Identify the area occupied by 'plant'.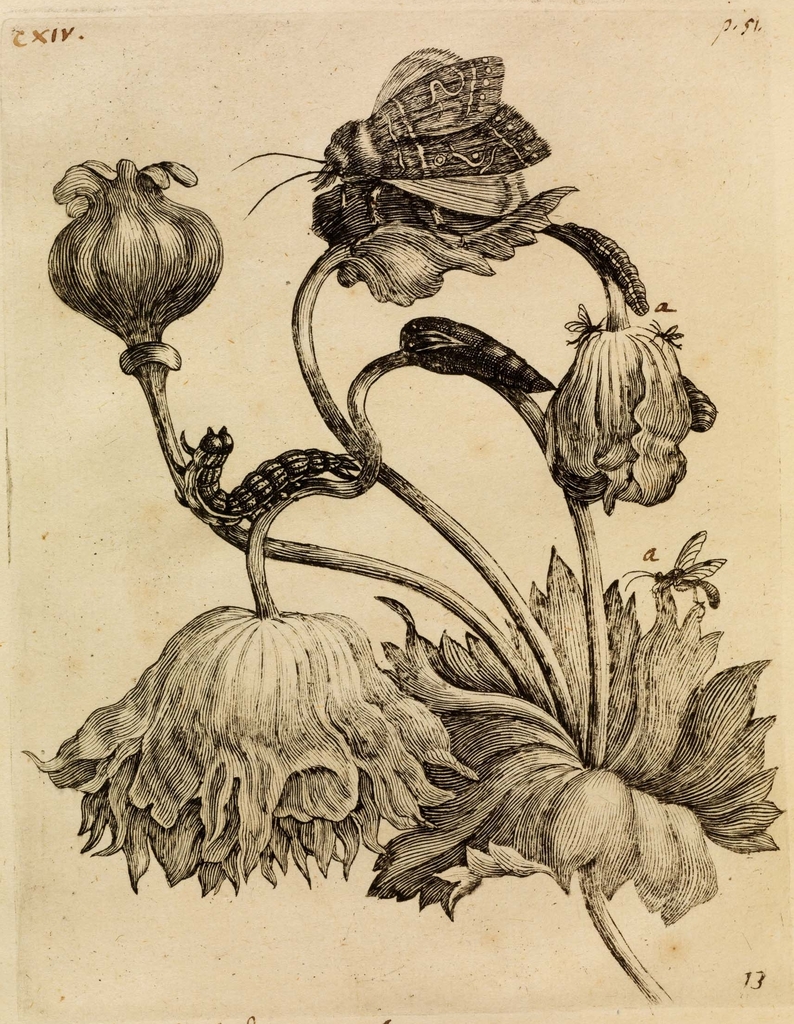
Area: (0,76,791,938).
